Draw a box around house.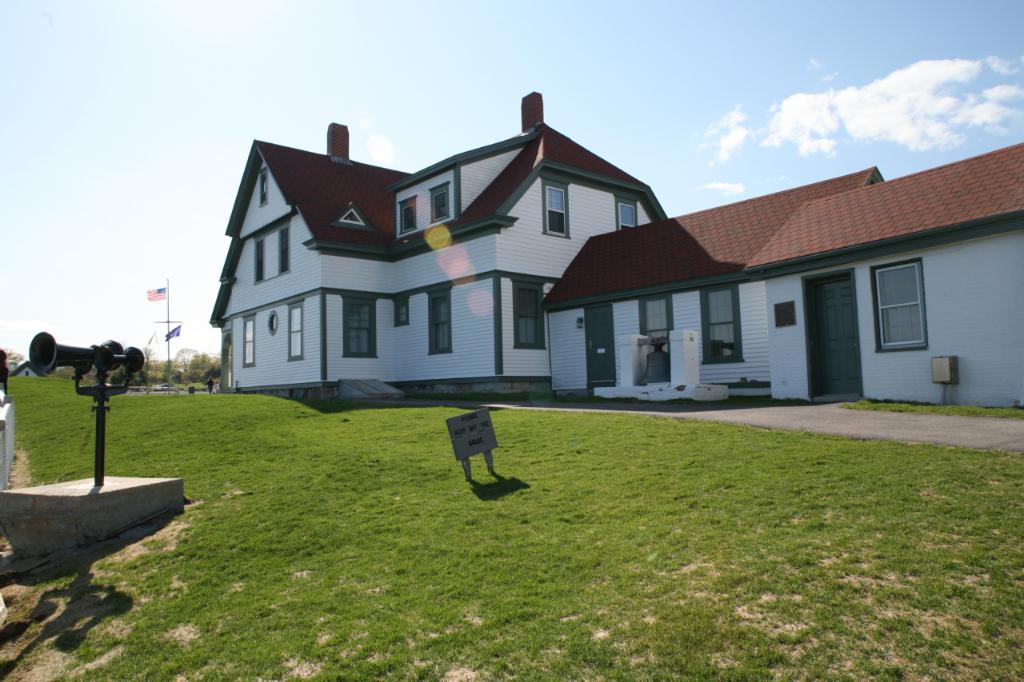
[400,110,558,395].
